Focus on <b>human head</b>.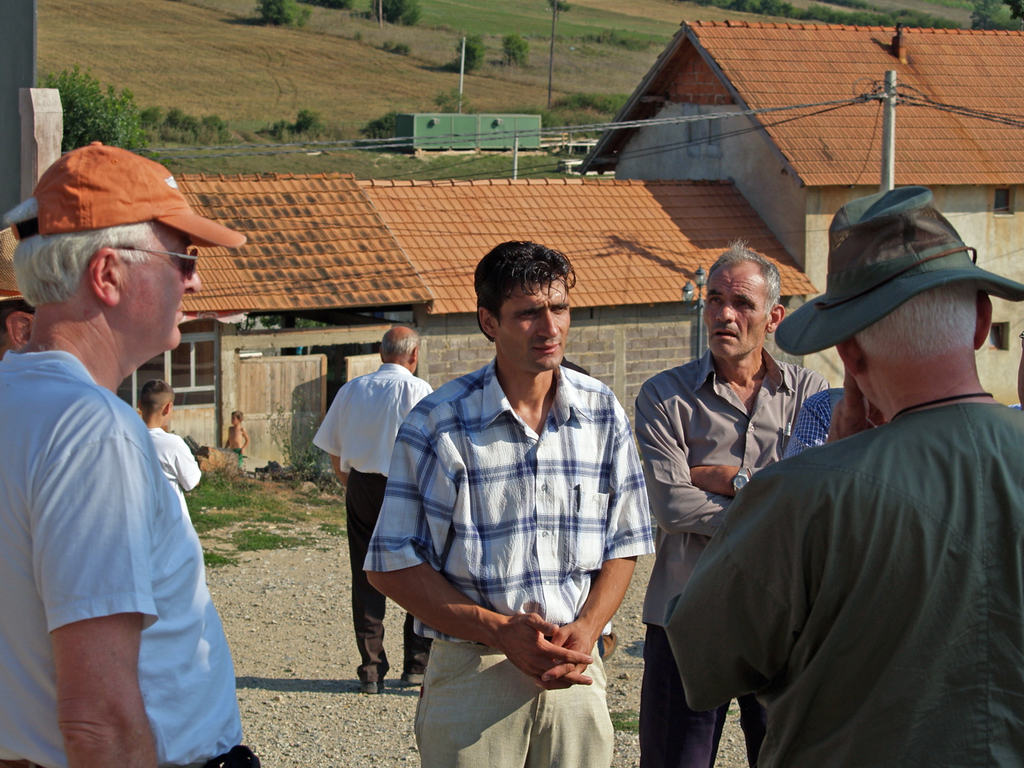
Focused at 471,238,573,374.
